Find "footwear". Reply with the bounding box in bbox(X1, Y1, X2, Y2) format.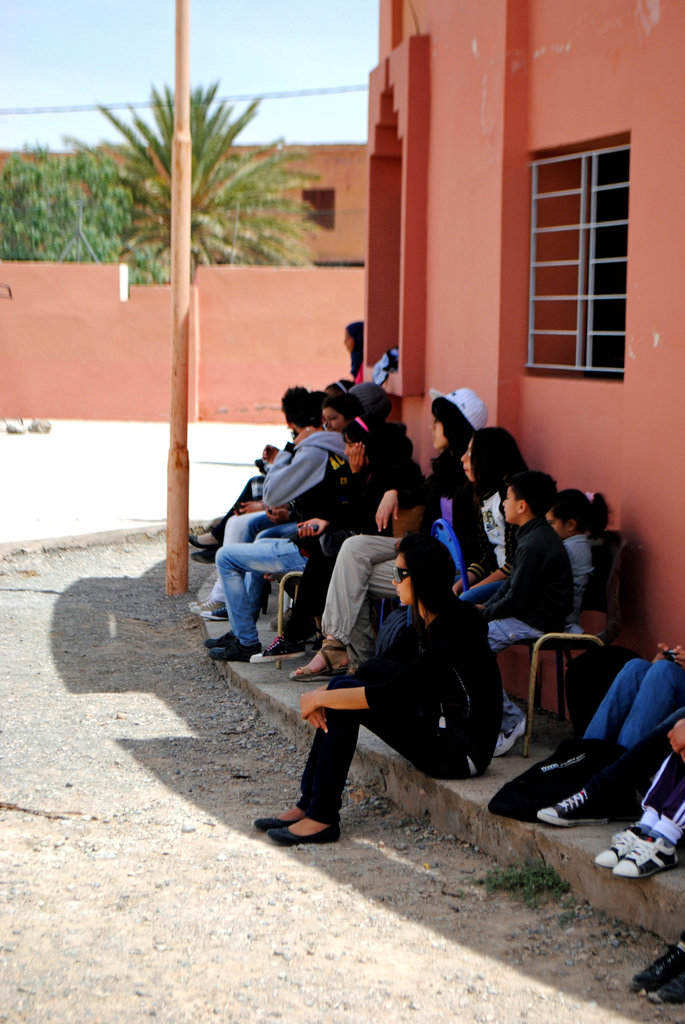
bbox(188, 596, 221, 616).
